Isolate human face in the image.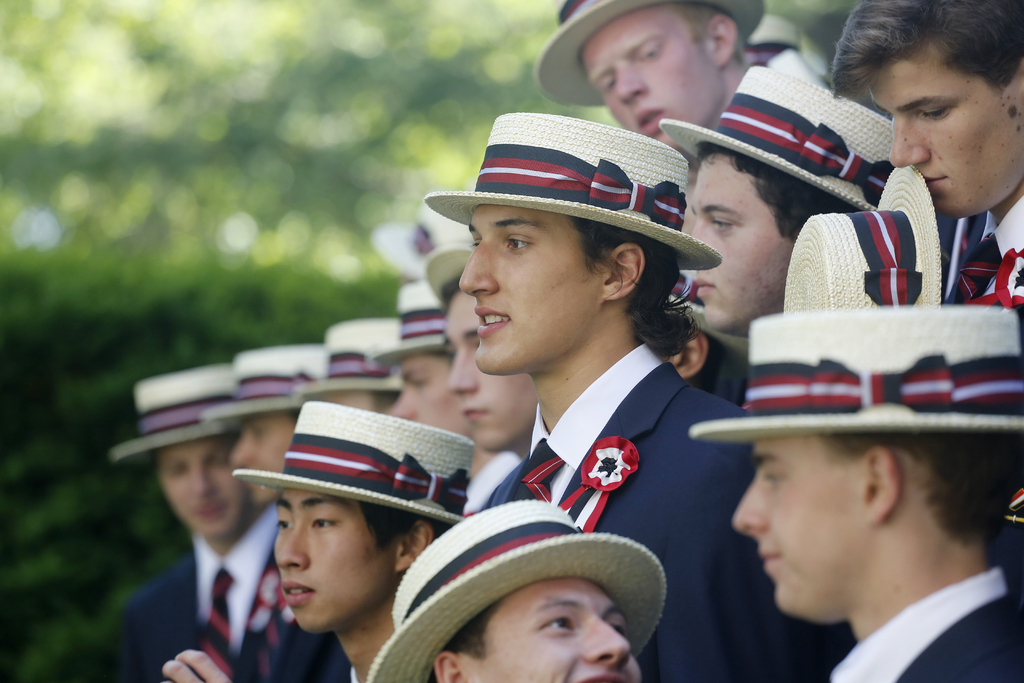
Isolated region: [left=157, top=442, right=245, bottom=530].
